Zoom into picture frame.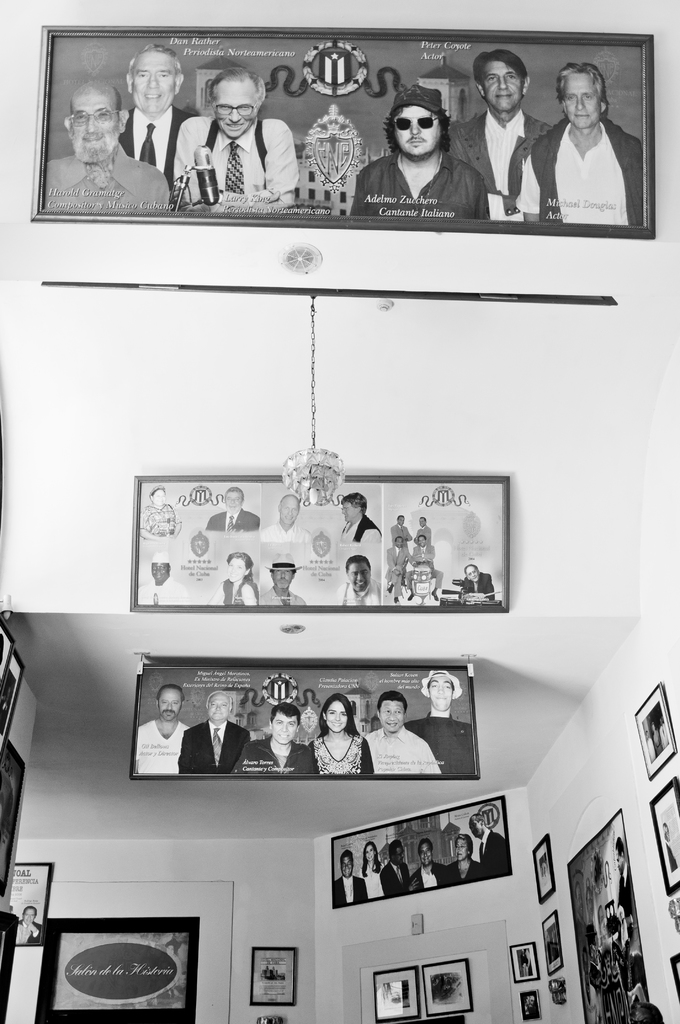
Zoom target: <region>419, 956, 474, 1019</region>.
